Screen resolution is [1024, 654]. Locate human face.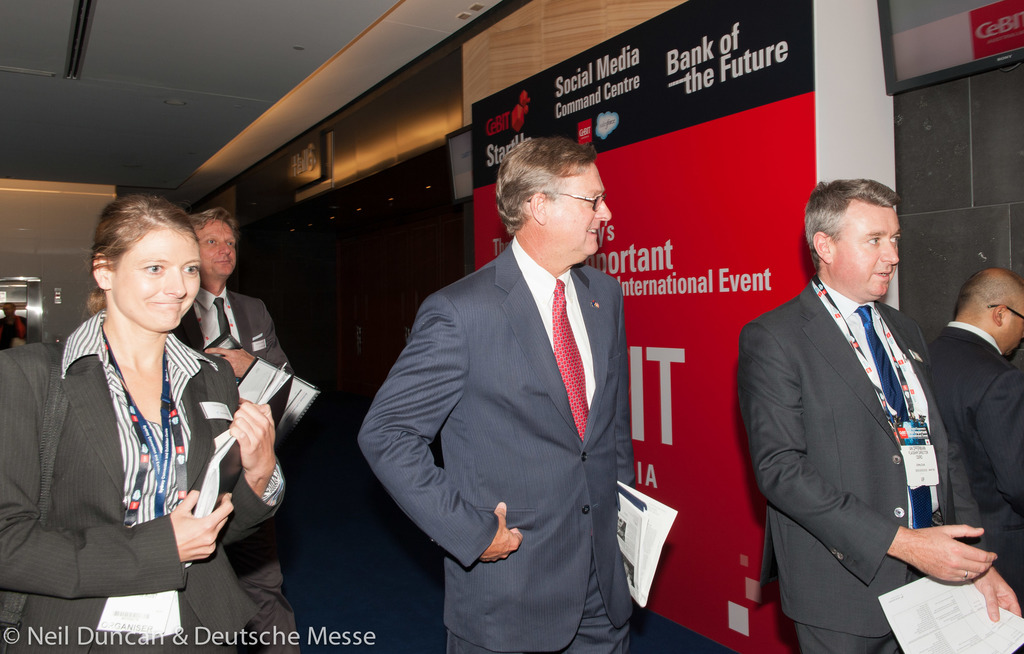
[x1=190, y1=217, x2=236, y2=278].
